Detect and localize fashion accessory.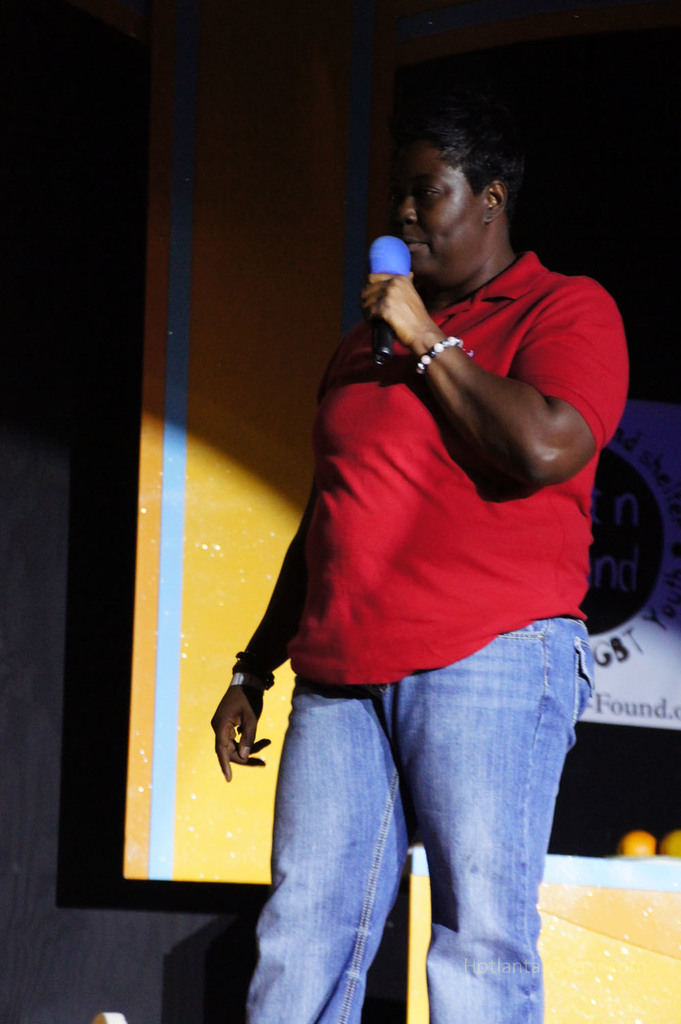
Localized at box=[411, 336, 462, 376].
